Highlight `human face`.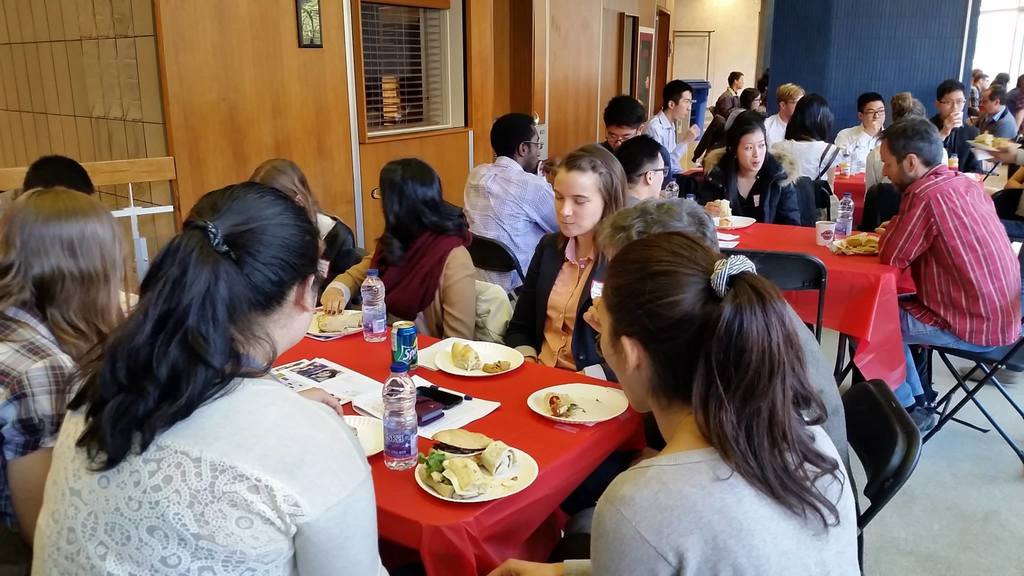
Highlighted region: {"x1": 979, "y1": 76, "x2": 986, "y2": 88}.
